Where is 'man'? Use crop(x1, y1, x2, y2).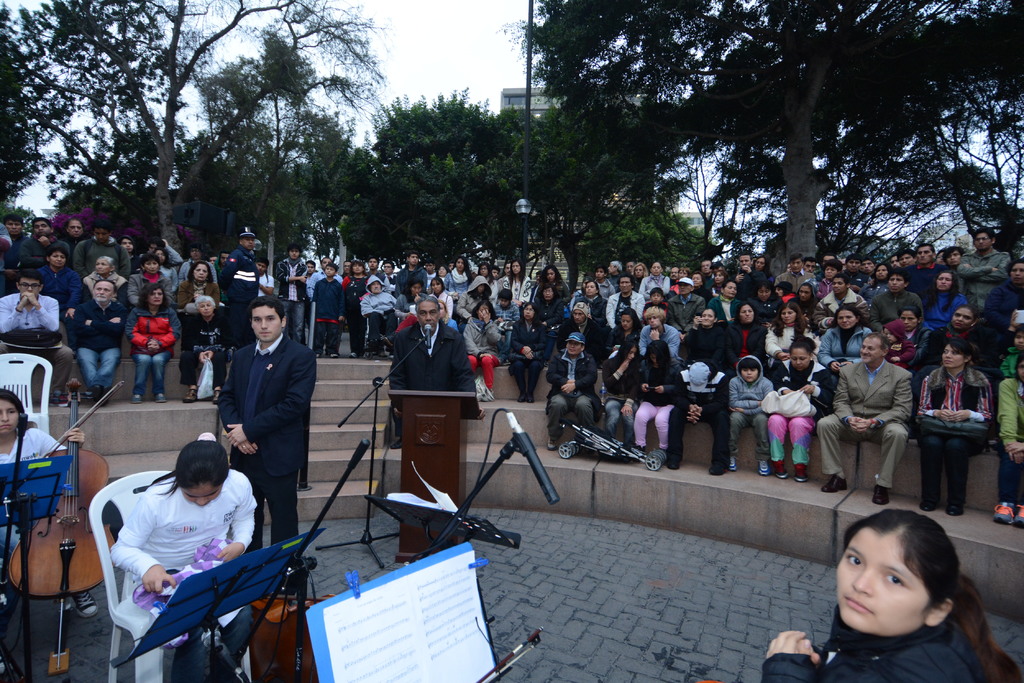
crop(271, 242, 310, 346).
